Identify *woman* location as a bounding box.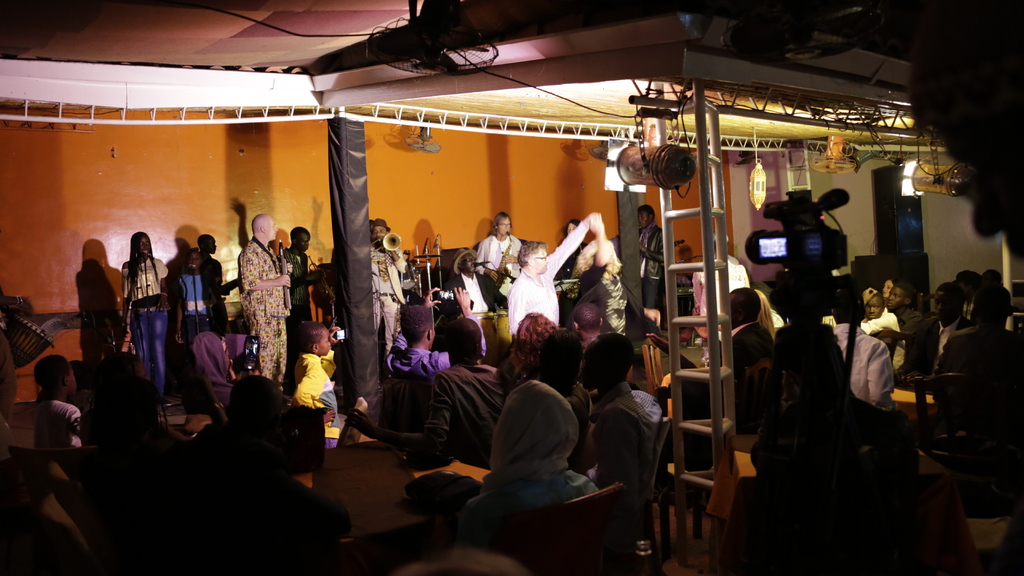
rect(569, 204, 662, 354).
